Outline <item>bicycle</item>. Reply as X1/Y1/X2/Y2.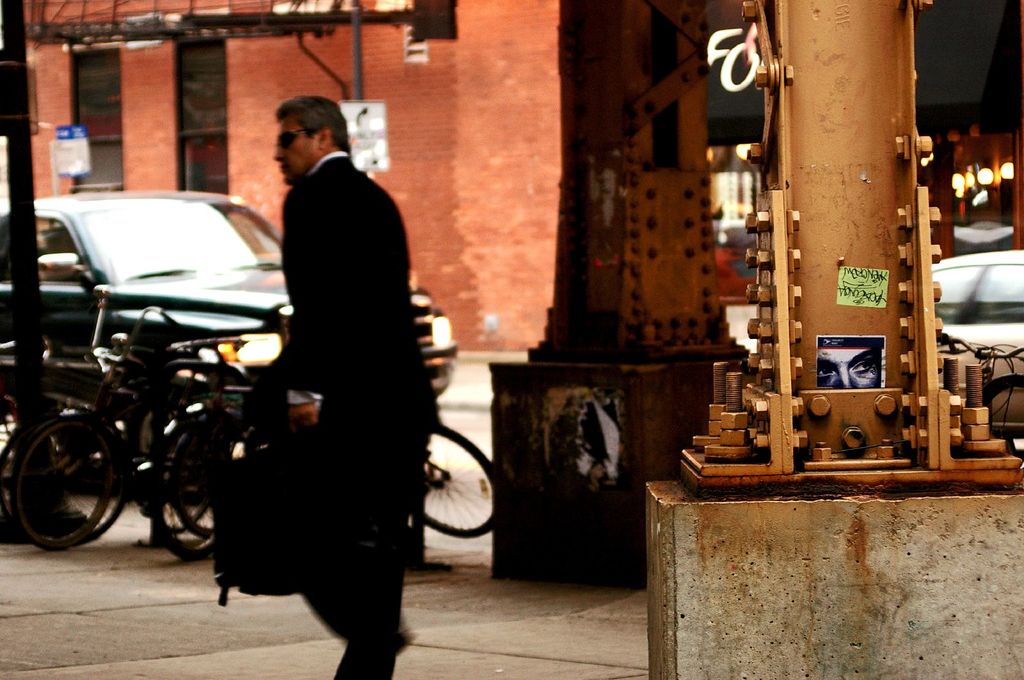
934/333/1023/463.
